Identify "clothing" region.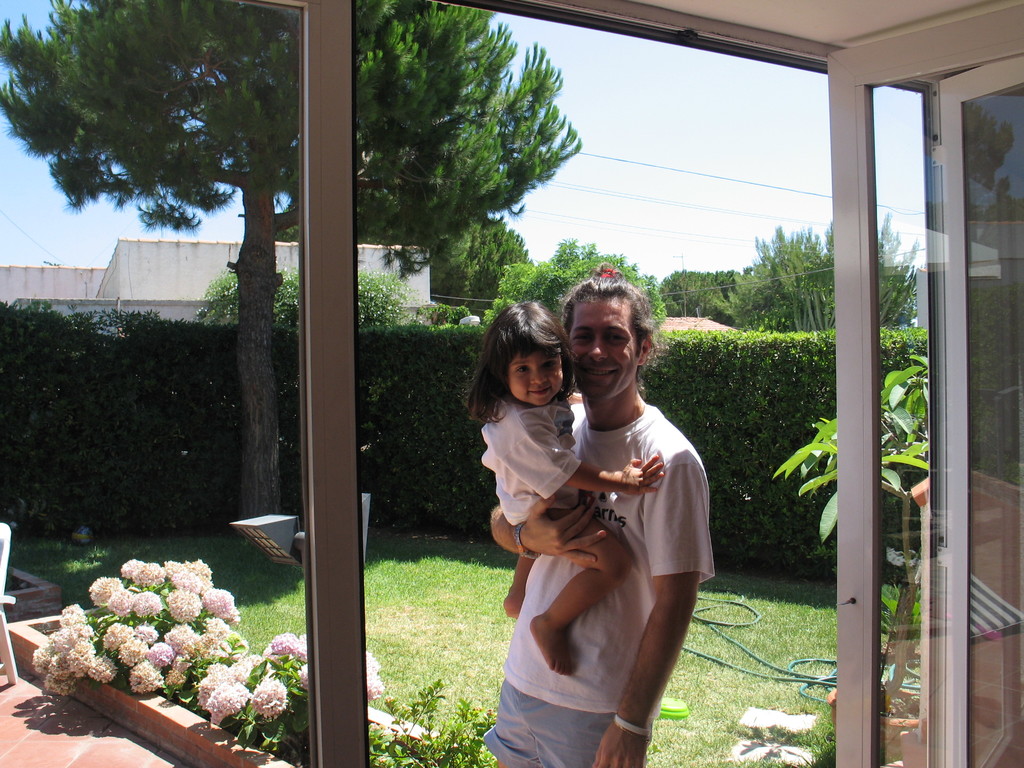
Region: x1=498, y1=363, x2=693, y2=725.
